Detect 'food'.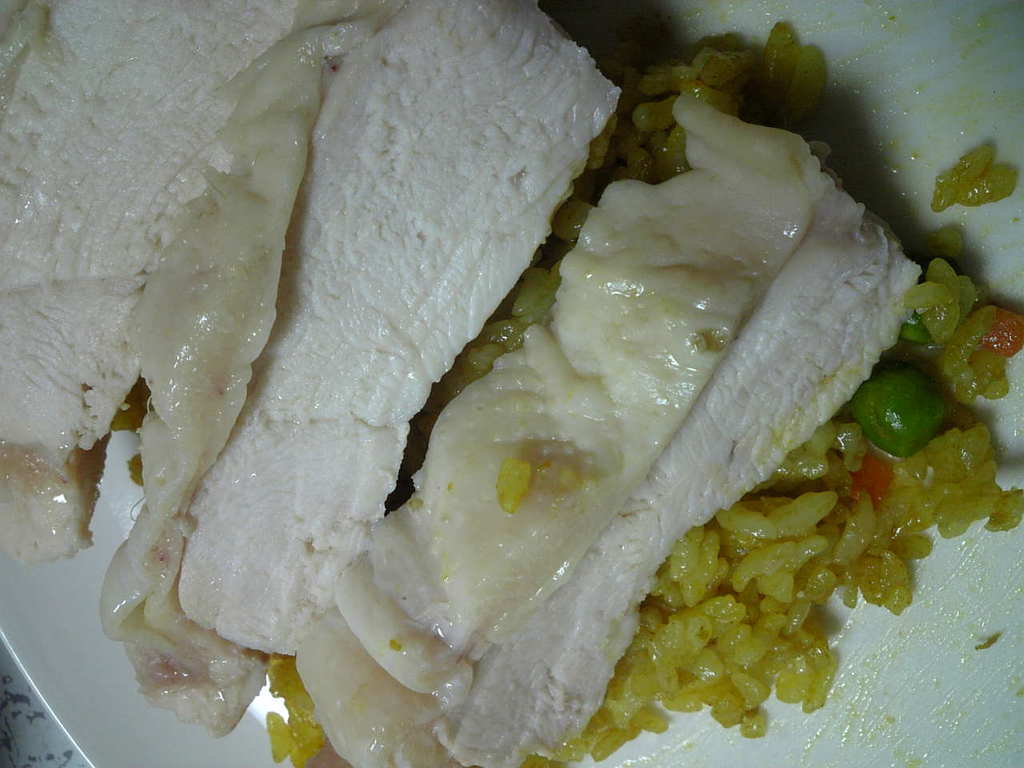
Detected at crop(0, 0, 1023, 767).
